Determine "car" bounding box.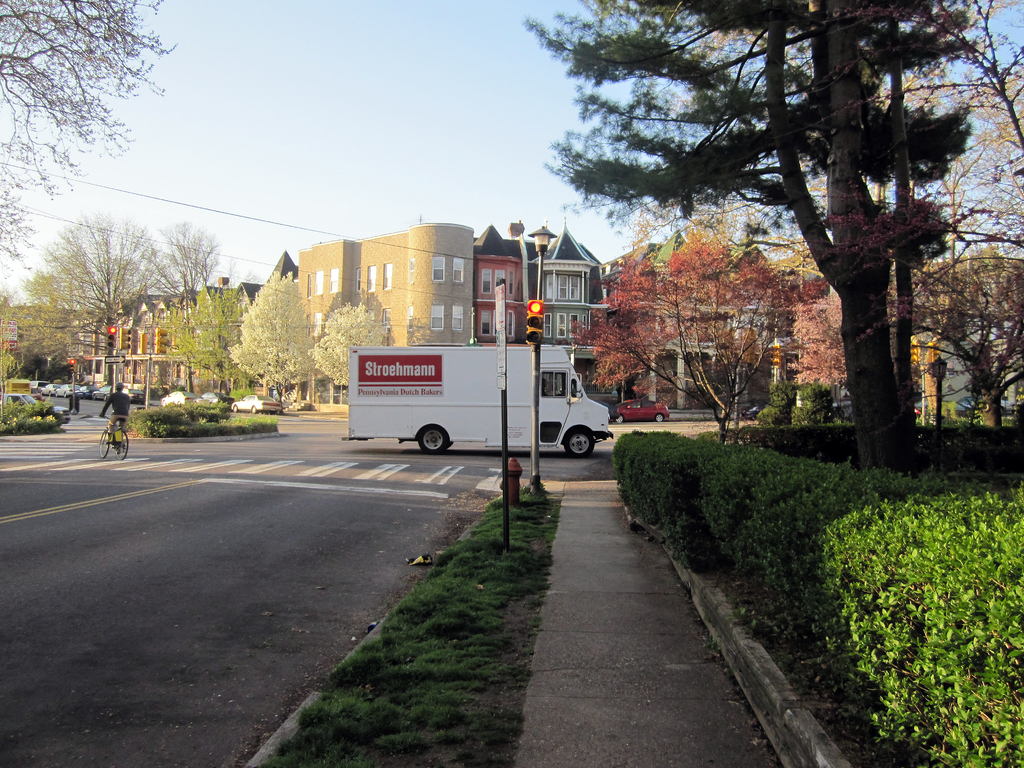
Determined: [x1=197, y1=390, x2=233, y2=406].
